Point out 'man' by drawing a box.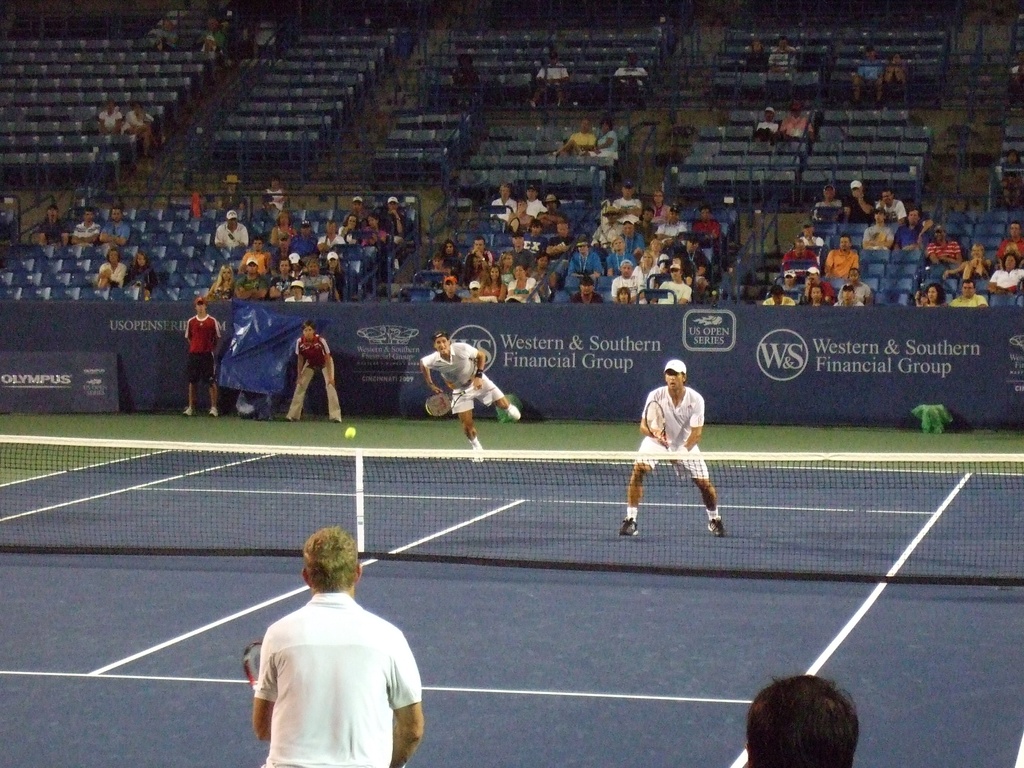
box(468, 281, 496, 303).
